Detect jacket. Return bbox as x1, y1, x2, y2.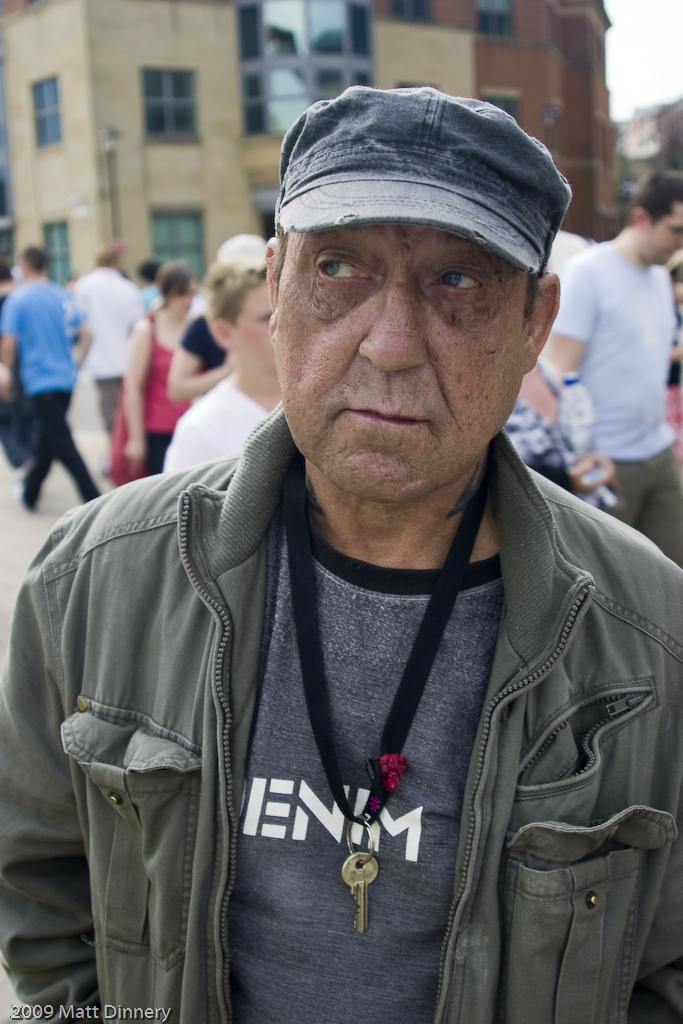
5, 255, 682, 1023.
